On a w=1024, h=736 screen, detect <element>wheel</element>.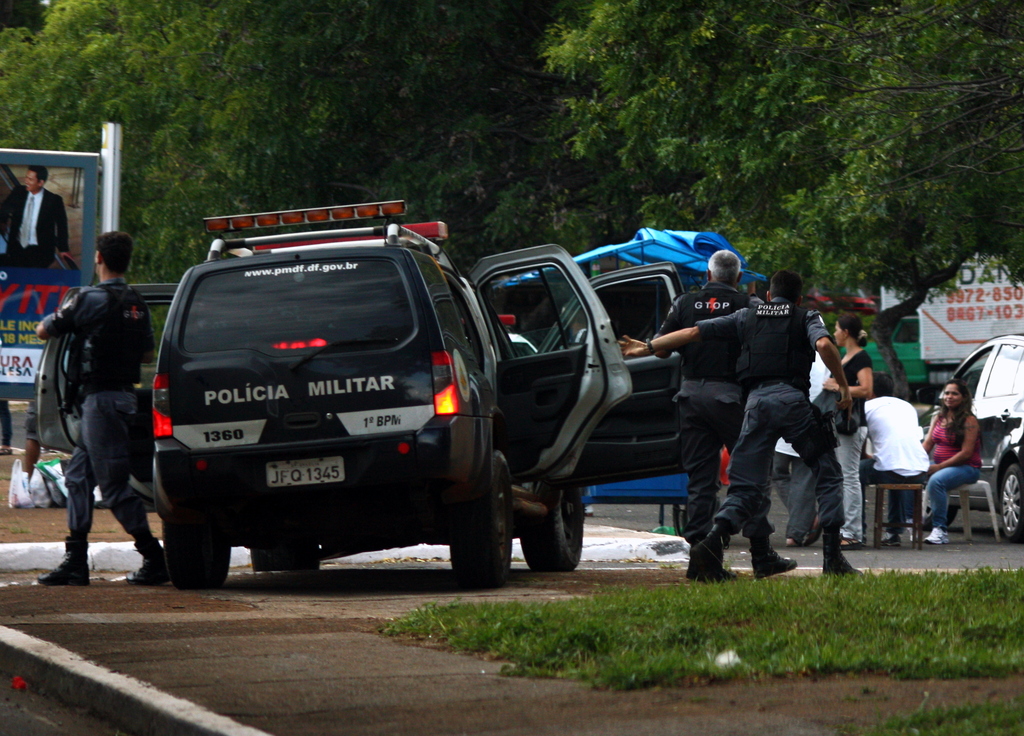
bbox=(522, 487, 582, 569).
